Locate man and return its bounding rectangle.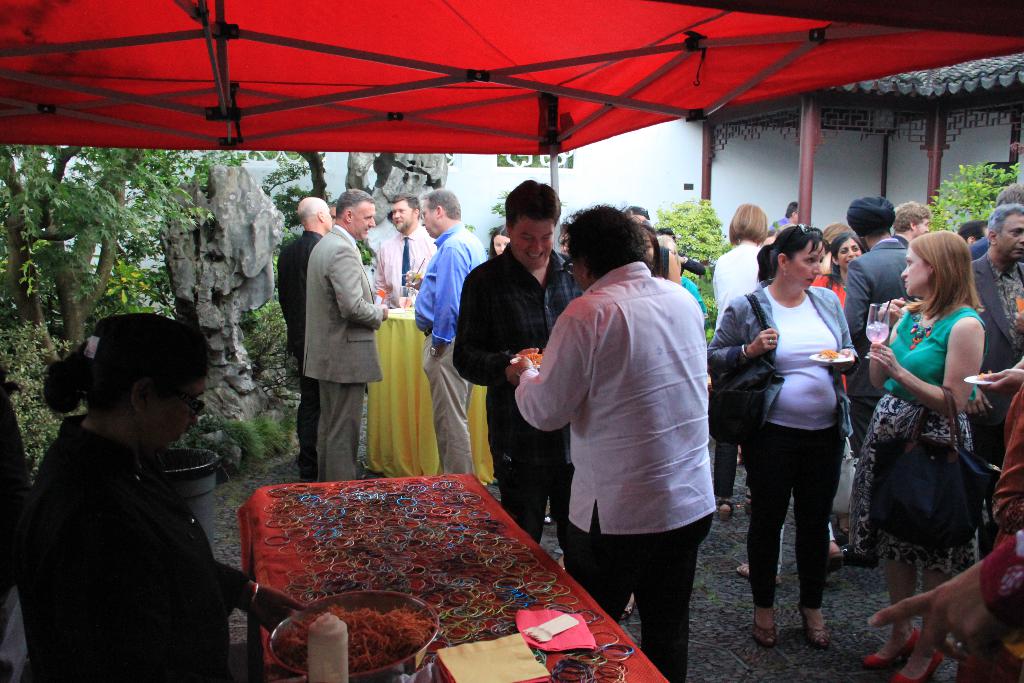
<bbox>375, 186, 443, 304</bbox>.
